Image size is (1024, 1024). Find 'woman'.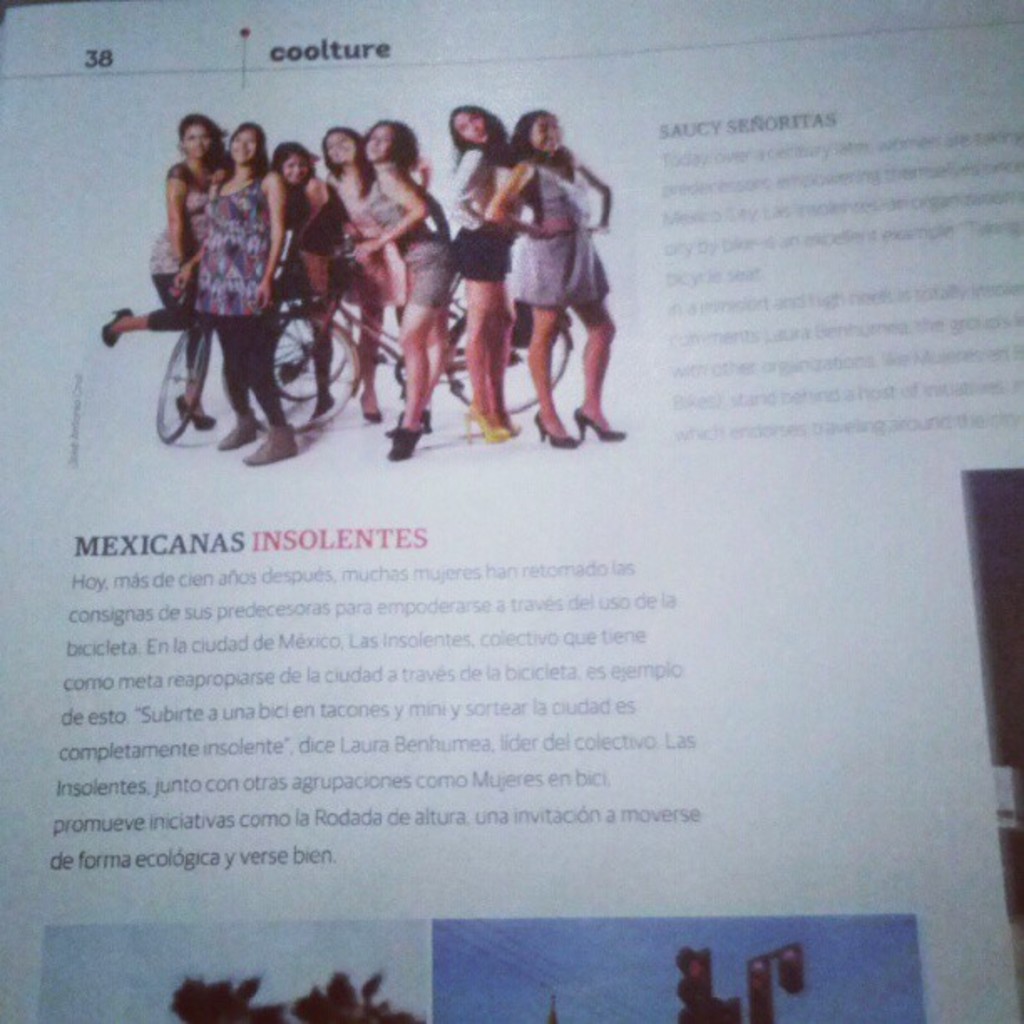
<region>99, 110, 228, 425</region>.
